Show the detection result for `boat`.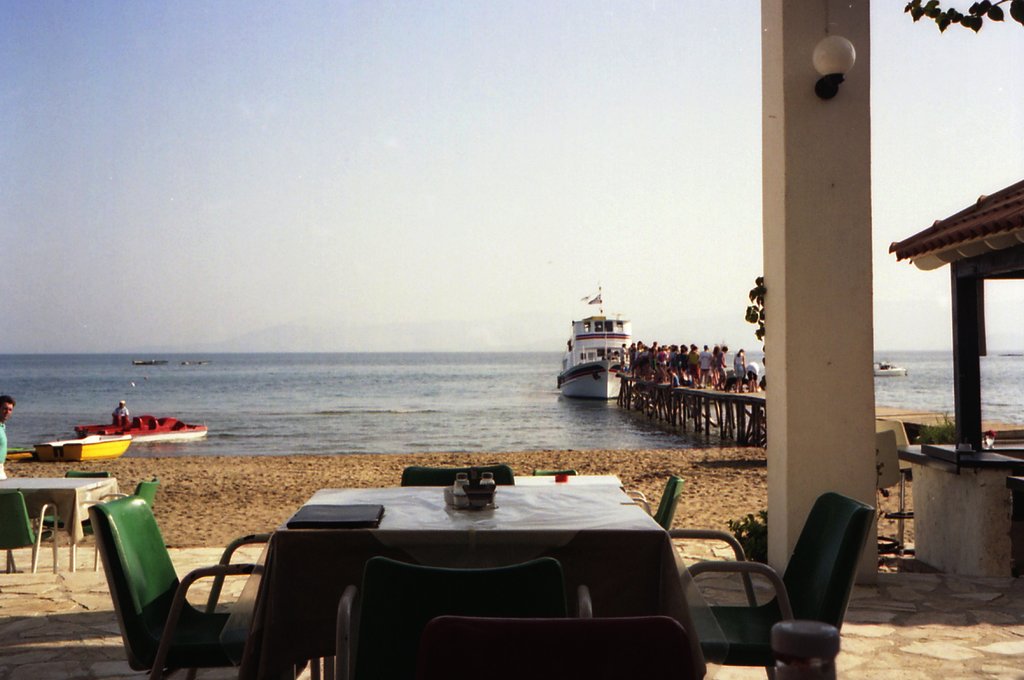
543 288 660 407.
